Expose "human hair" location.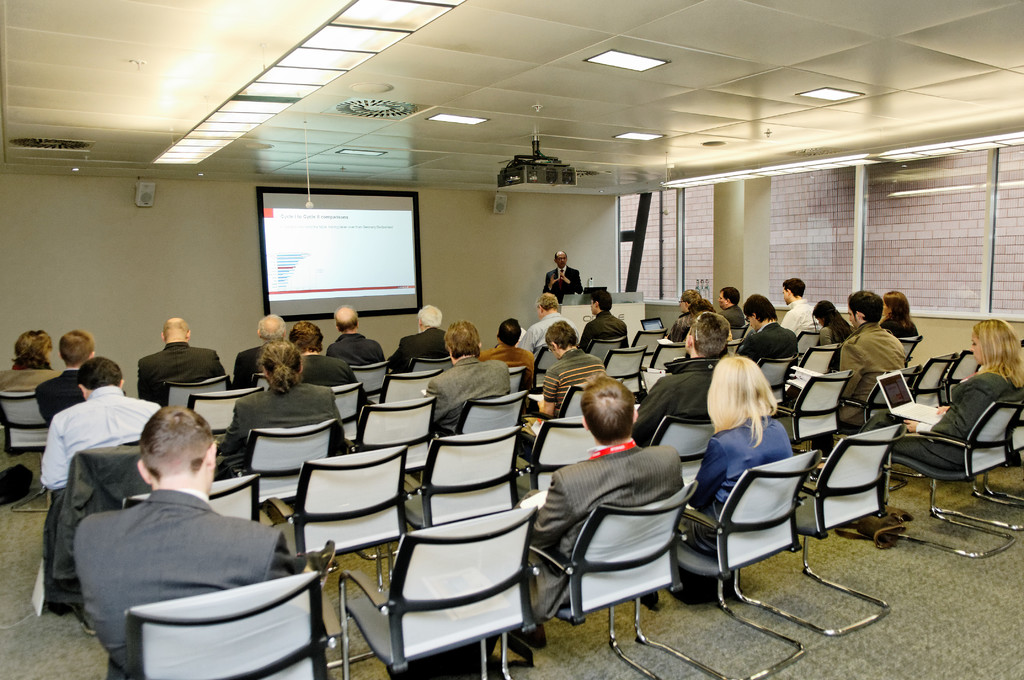
Exposed at bbox(681, 286, 701, 306).
